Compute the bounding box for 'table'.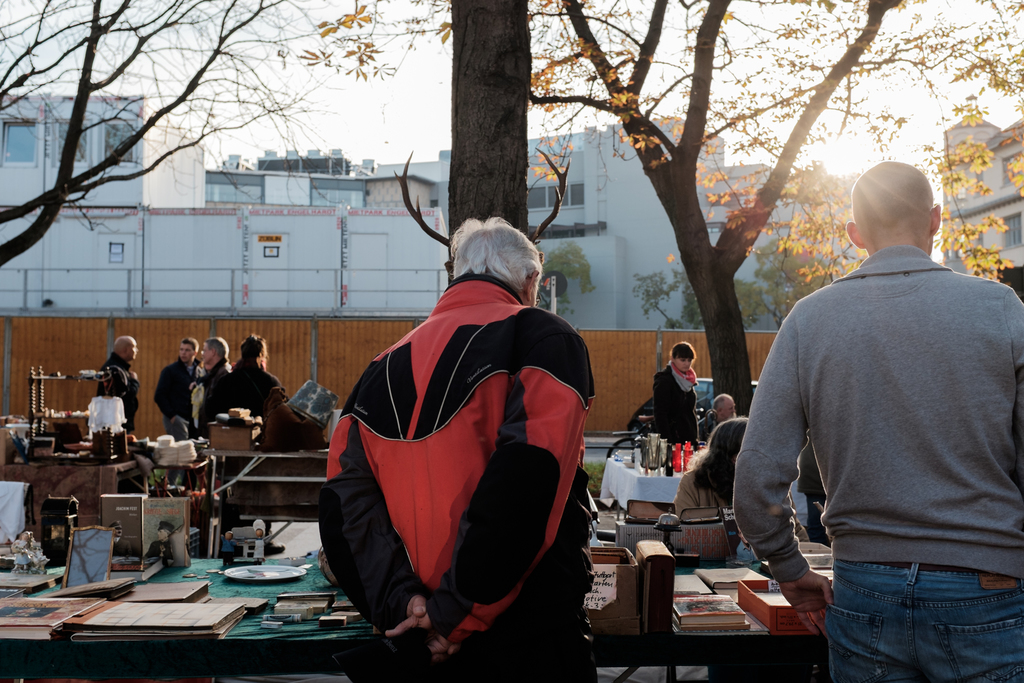
<bbox>5, 425, 144, 556</bbox>.
